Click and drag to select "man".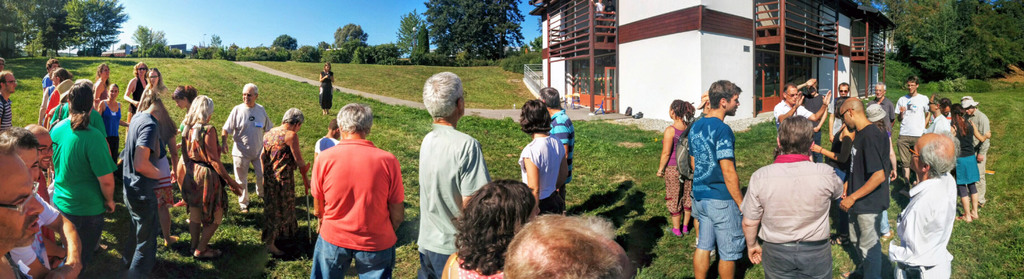
Selection: 881, 131, 955, 278.
